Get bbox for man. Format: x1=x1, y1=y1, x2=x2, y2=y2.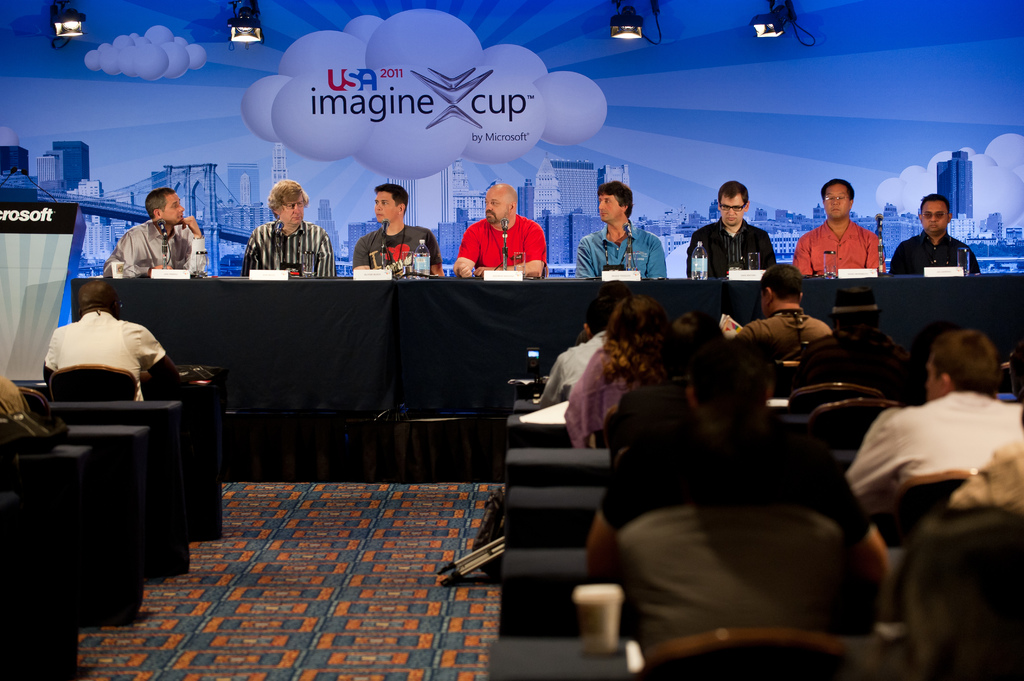
x1=351, y1=182, x2=447, y2=282.
